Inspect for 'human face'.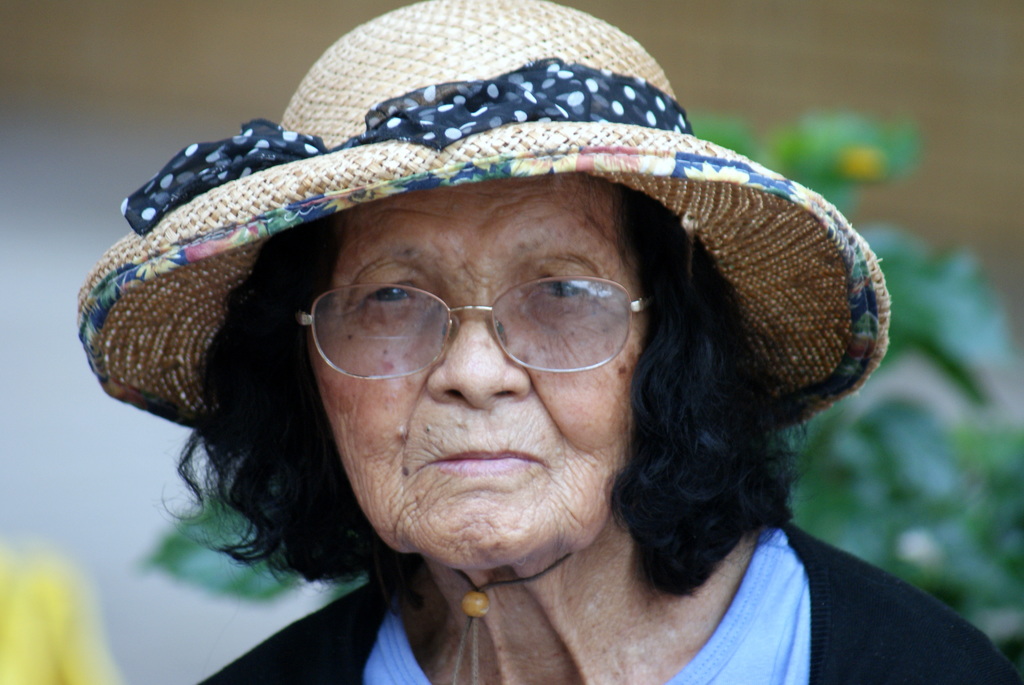
Inspection: 307,173,643,571.
